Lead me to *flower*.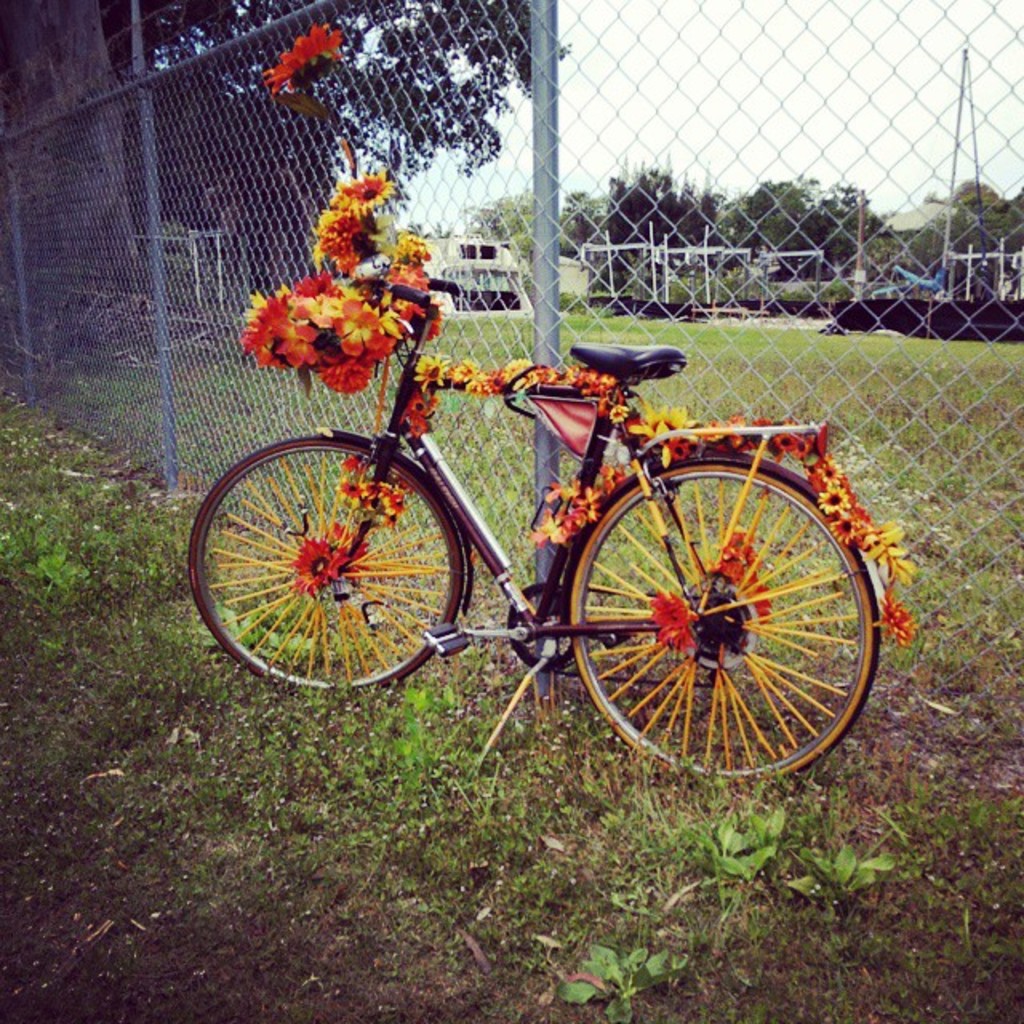
Lead to (258, 26, 352, 94).
